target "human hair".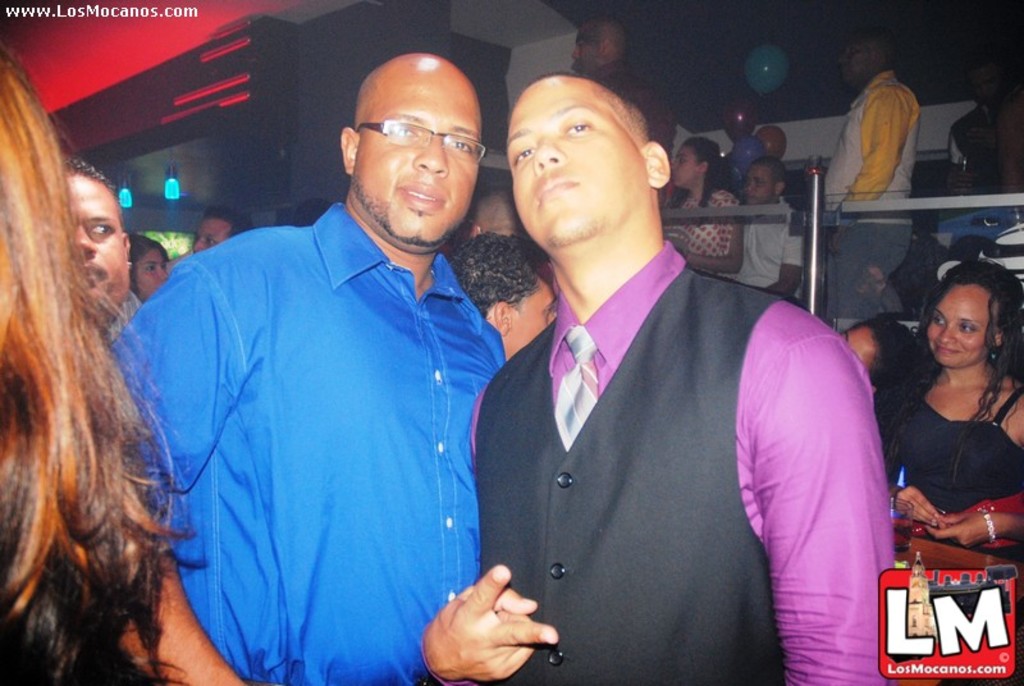
Target region: 664, 136, 727, 225.
